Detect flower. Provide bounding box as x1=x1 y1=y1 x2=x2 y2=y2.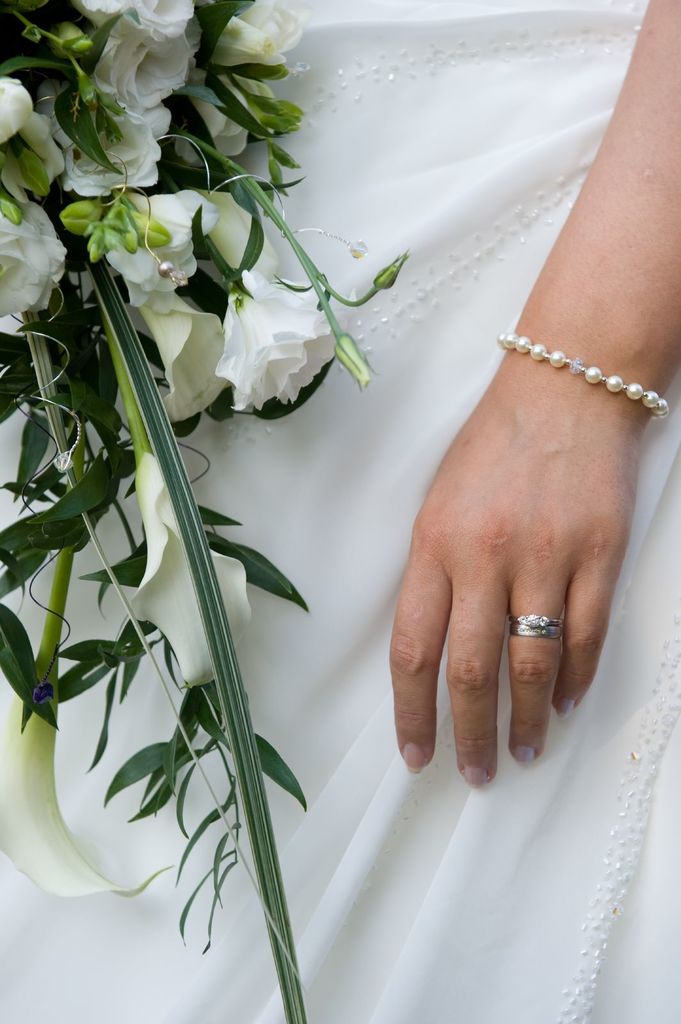
x1=0 y1=196 x2=67 y2=317.
